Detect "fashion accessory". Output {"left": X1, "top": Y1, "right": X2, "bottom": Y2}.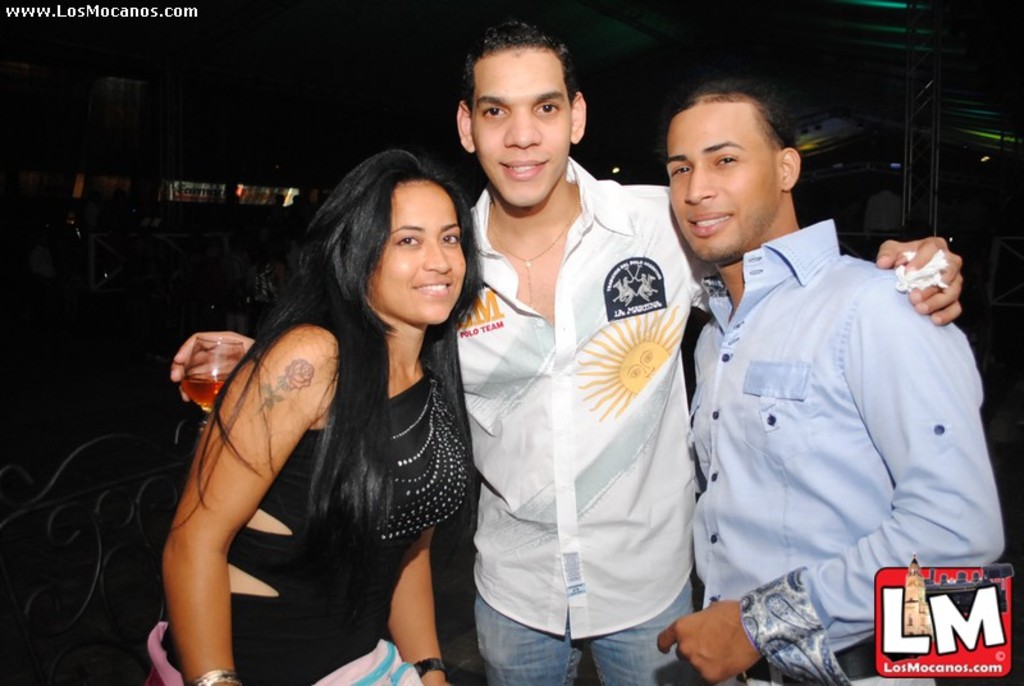
{"left": 415, "top": 655, "right": 451, "bottom": 676}.
